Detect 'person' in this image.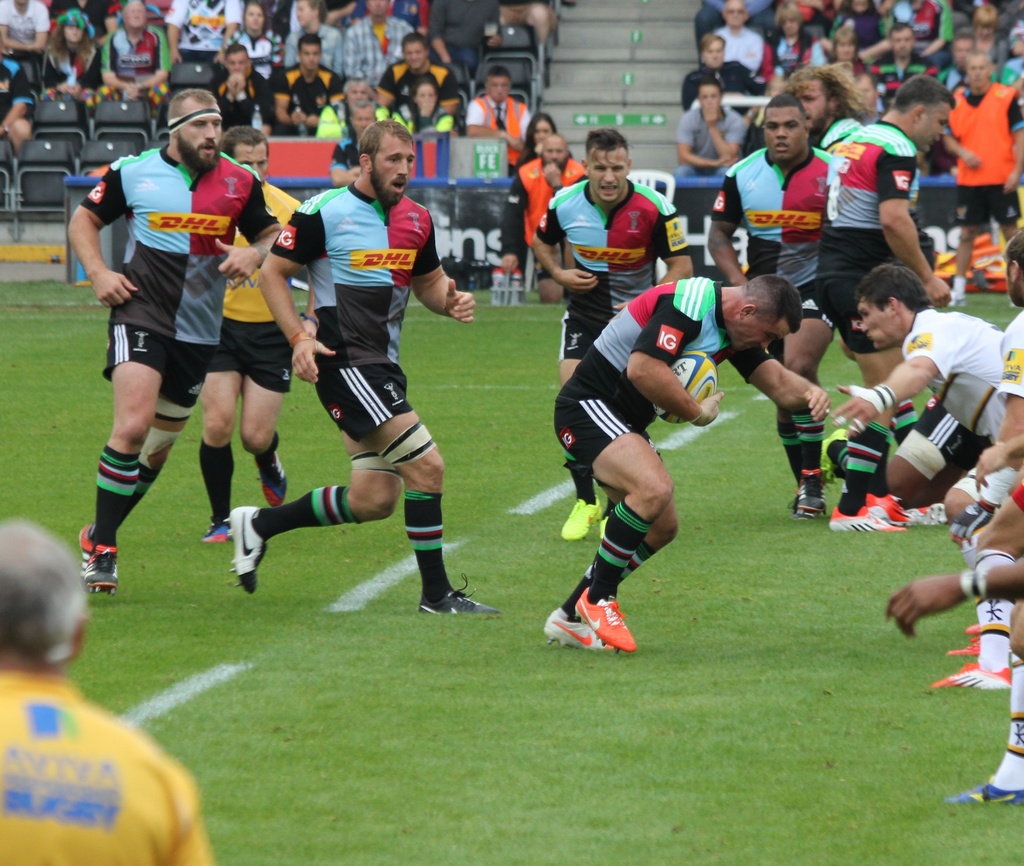
Detection: x1=694, y1=0, x2=767, y2=49.
